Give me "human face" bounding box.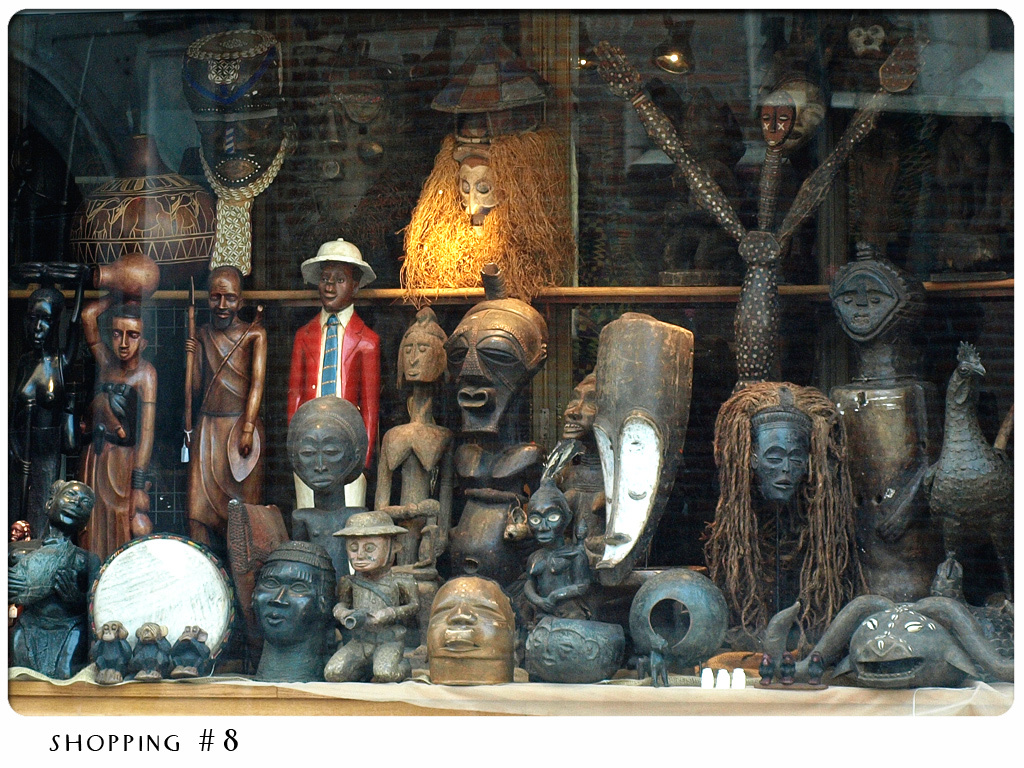
757,425,808,503.
